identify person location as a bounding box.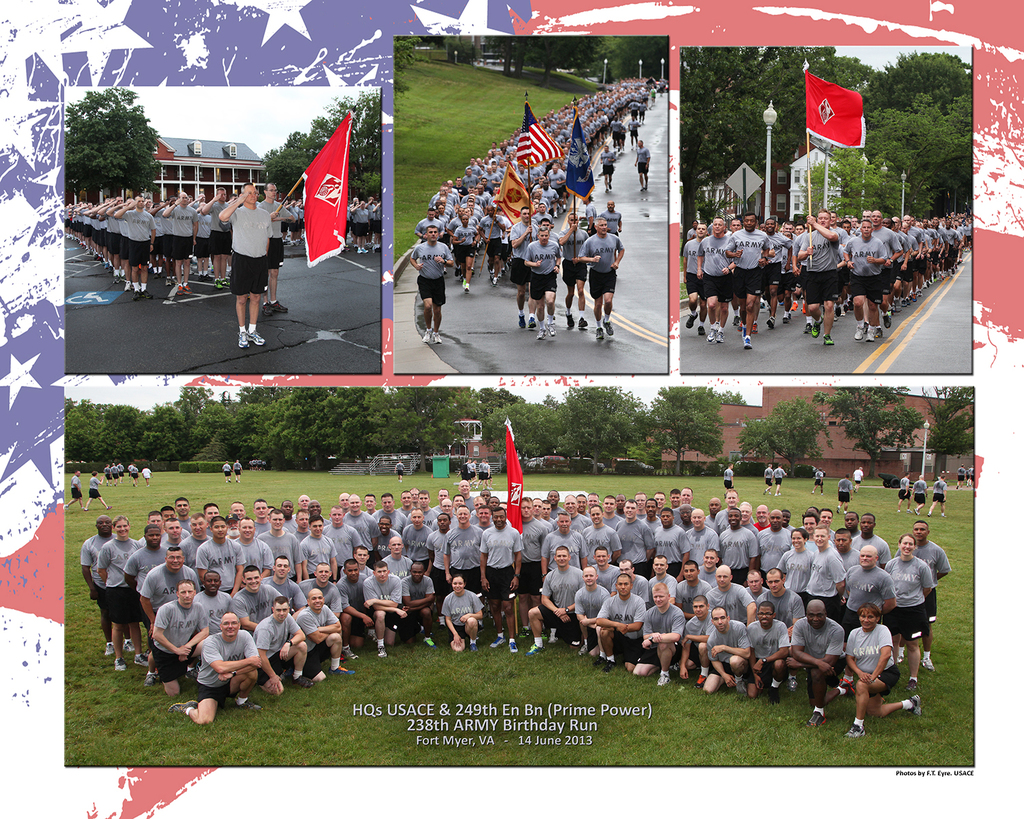
782 530 811 601.
